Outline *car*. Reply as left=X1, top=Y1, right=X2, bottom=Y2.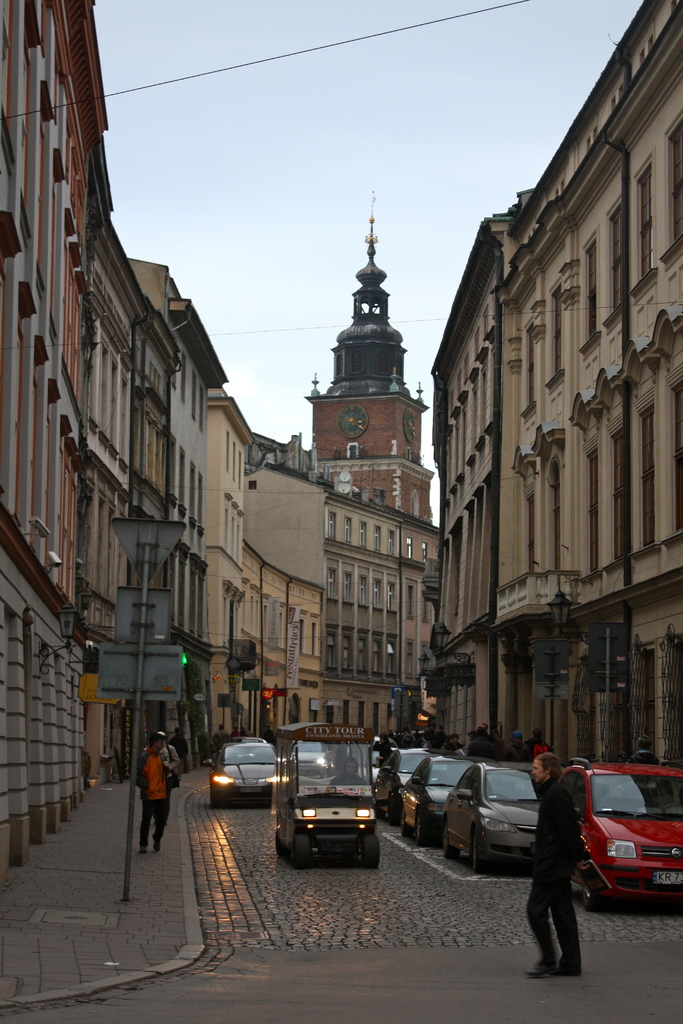
left=541, top=772, right=679, bottom=931.
